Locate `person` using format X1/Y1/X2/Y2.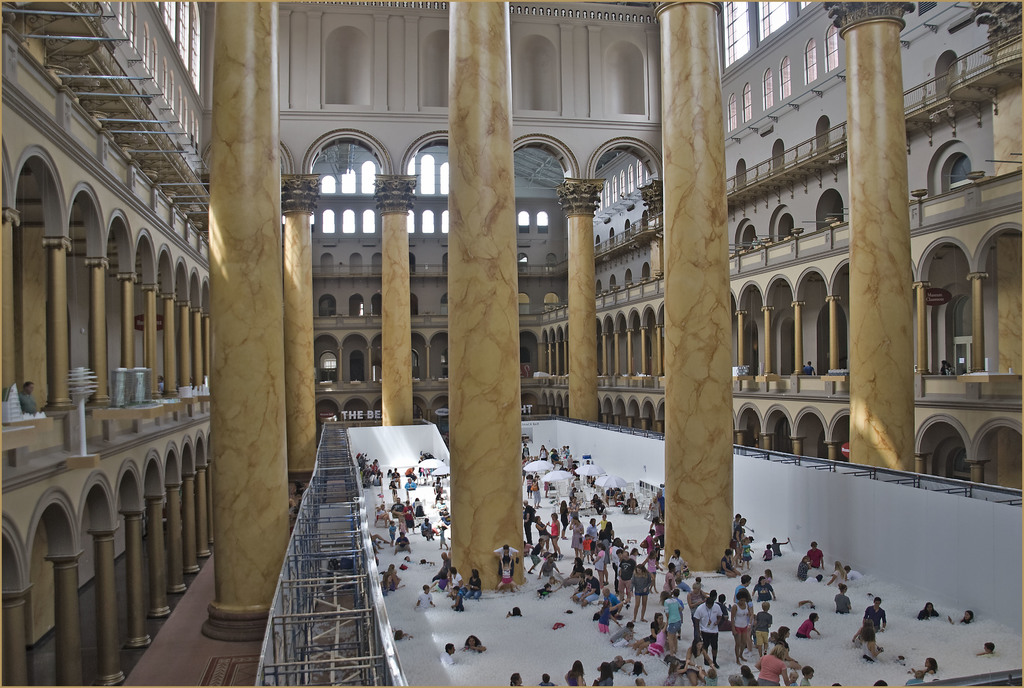
798/666/811/687.
